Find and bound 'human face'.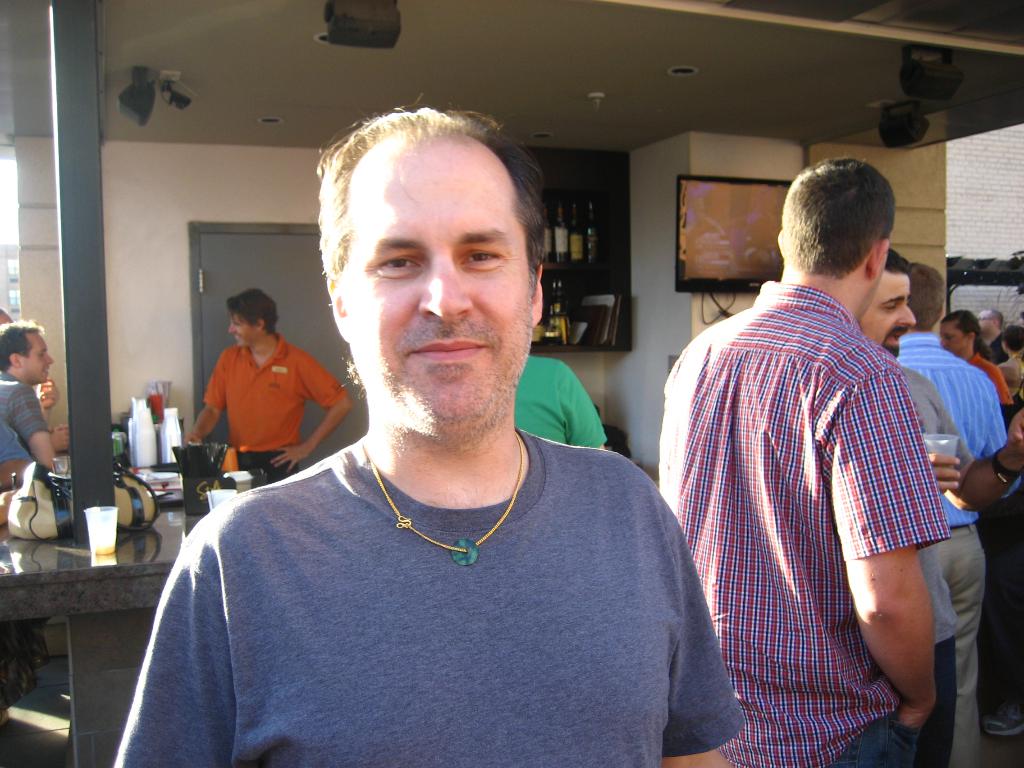
Bound: [left=228, top=308, right=265, bottom=351].
